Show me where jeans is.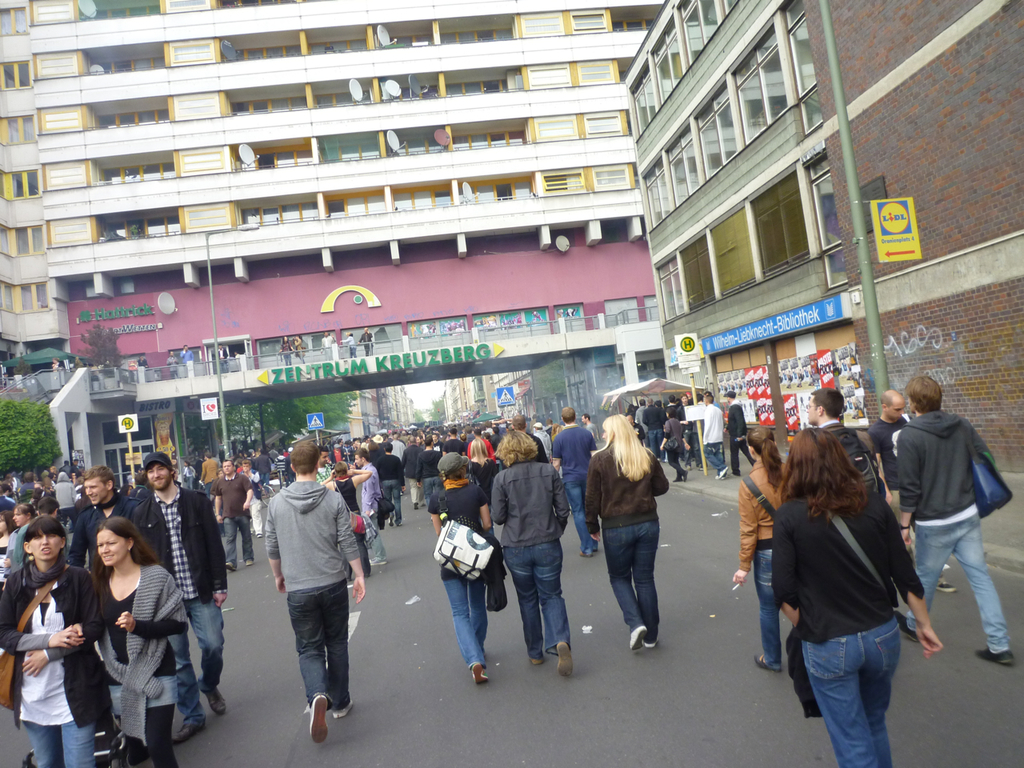
jeans is at bbox(423, 479, 439, 503).
